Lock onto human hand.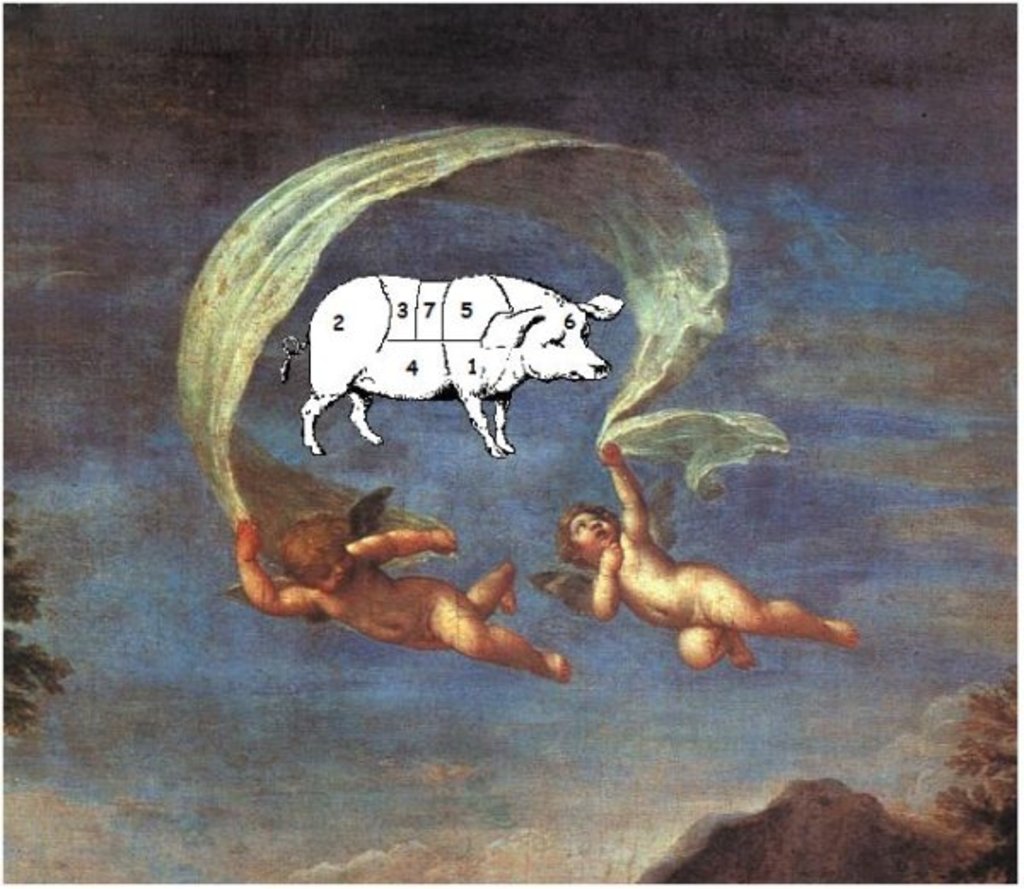
Locked: locate(430, 527, 461, 558).
